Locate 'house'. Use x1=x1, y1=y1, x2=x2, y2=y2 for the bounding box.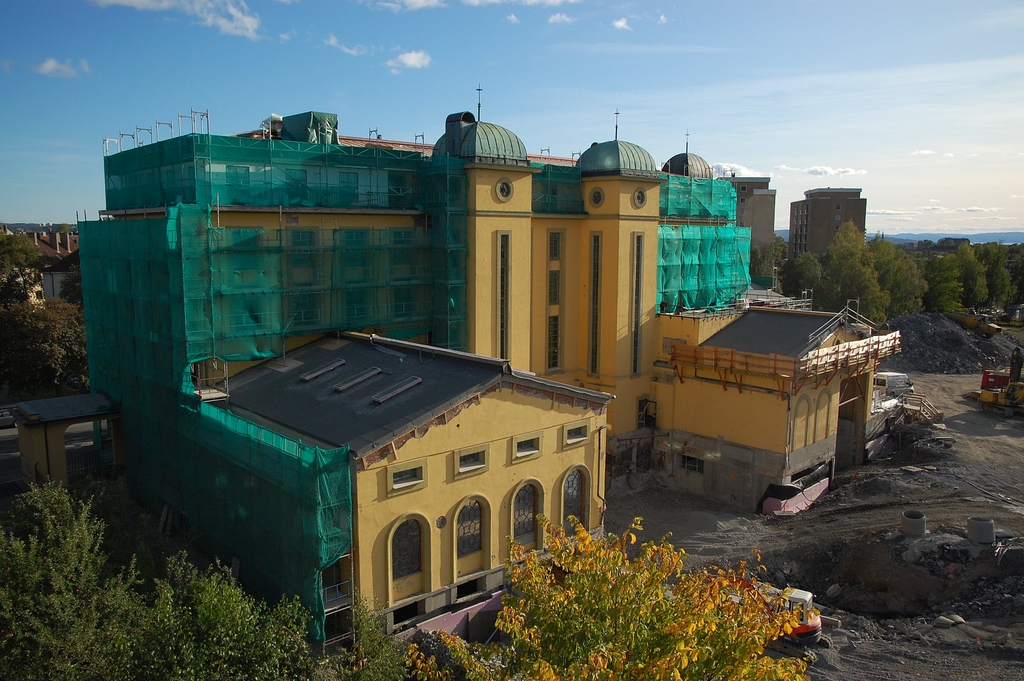
x1=442, y1=135, x2=586, y2=450.
